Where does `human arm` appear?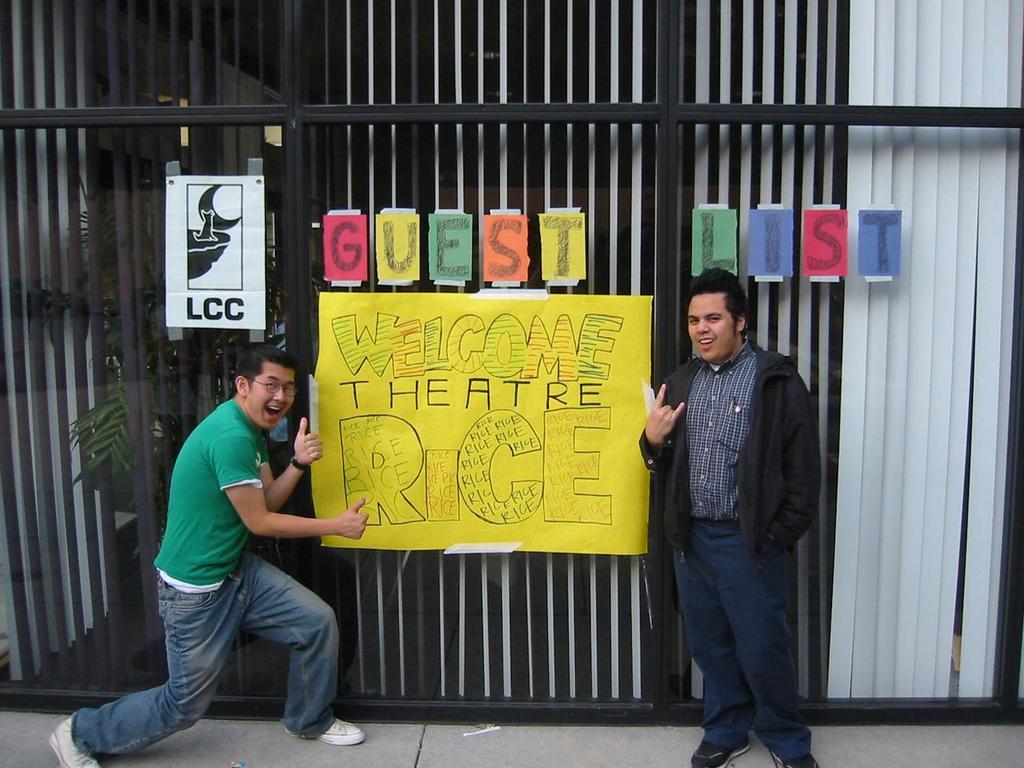
Appears at (x1=746, y1=366, x2=825, y2=557).
